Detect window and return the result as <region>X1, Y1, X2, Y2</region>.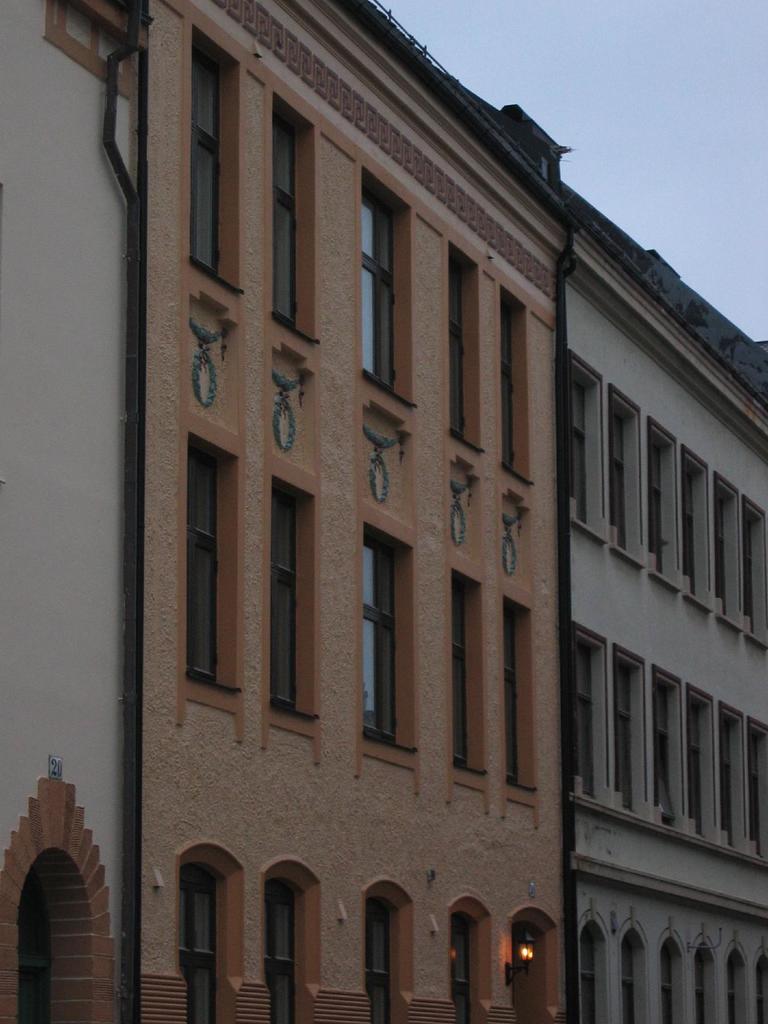
<region>499, 283, 529, 486</region>.
